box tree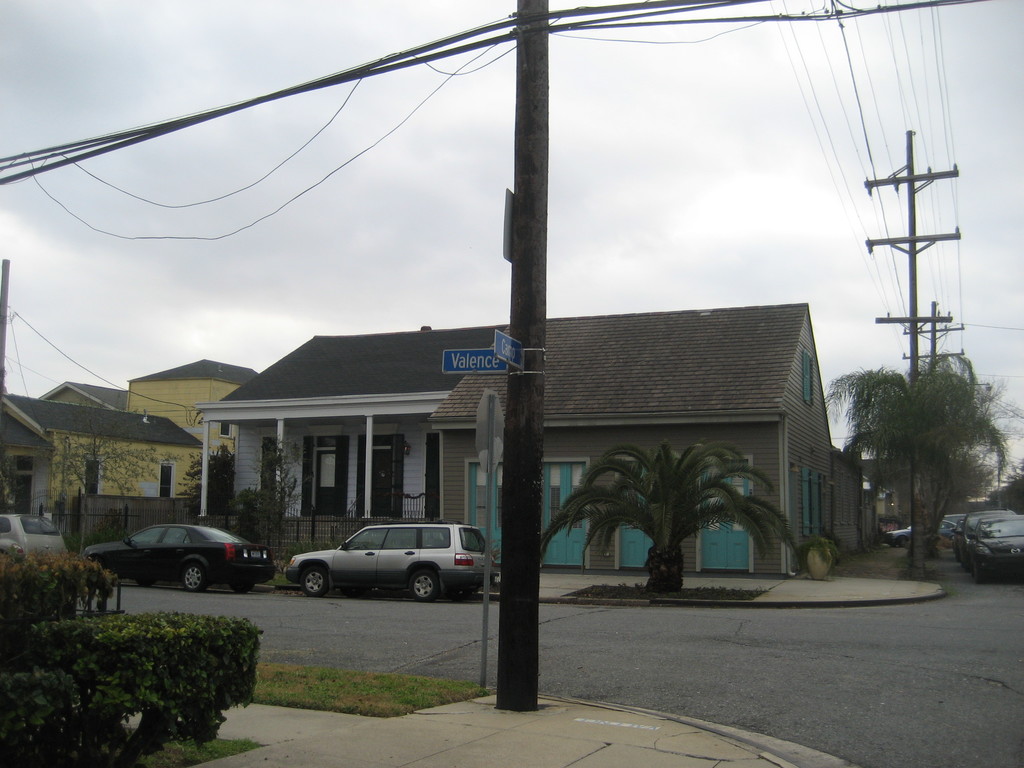
<bbox>237, 433, 308, 569</bbox>
